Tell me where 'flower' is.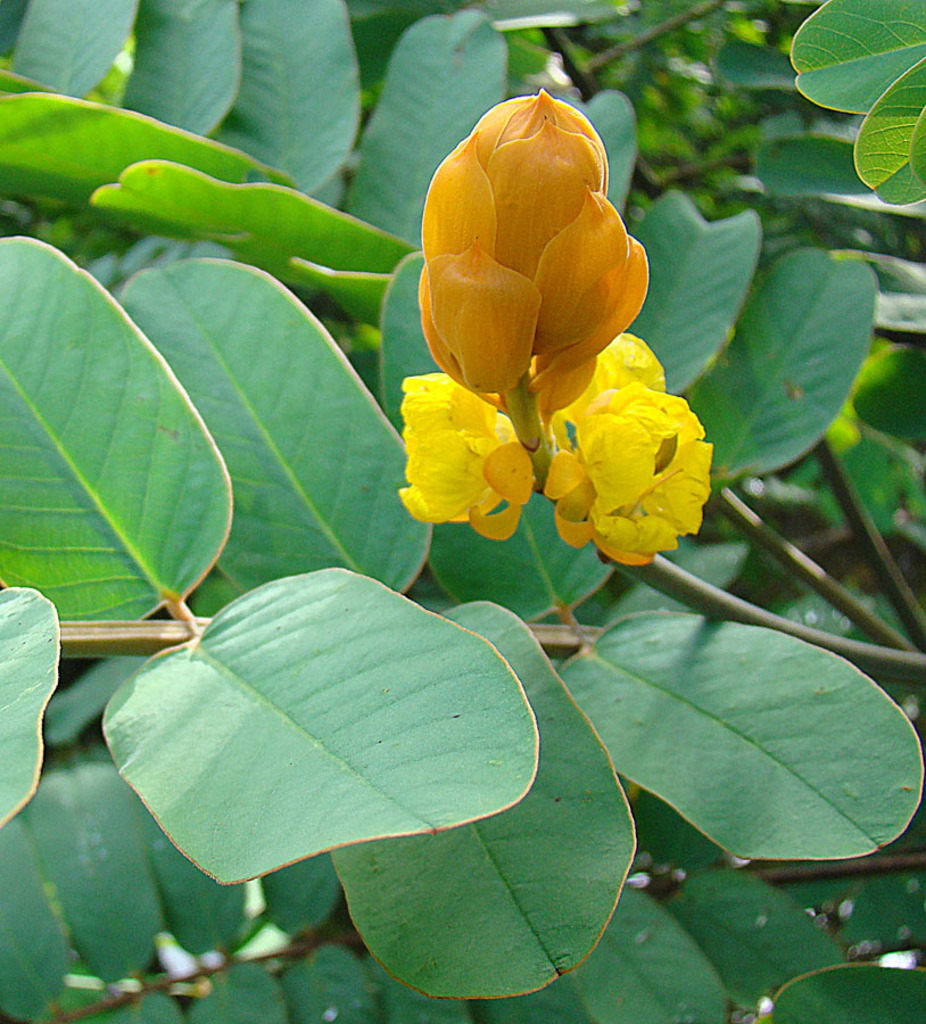
'flower' is at <region>547, 320, 712, 561</region>.
